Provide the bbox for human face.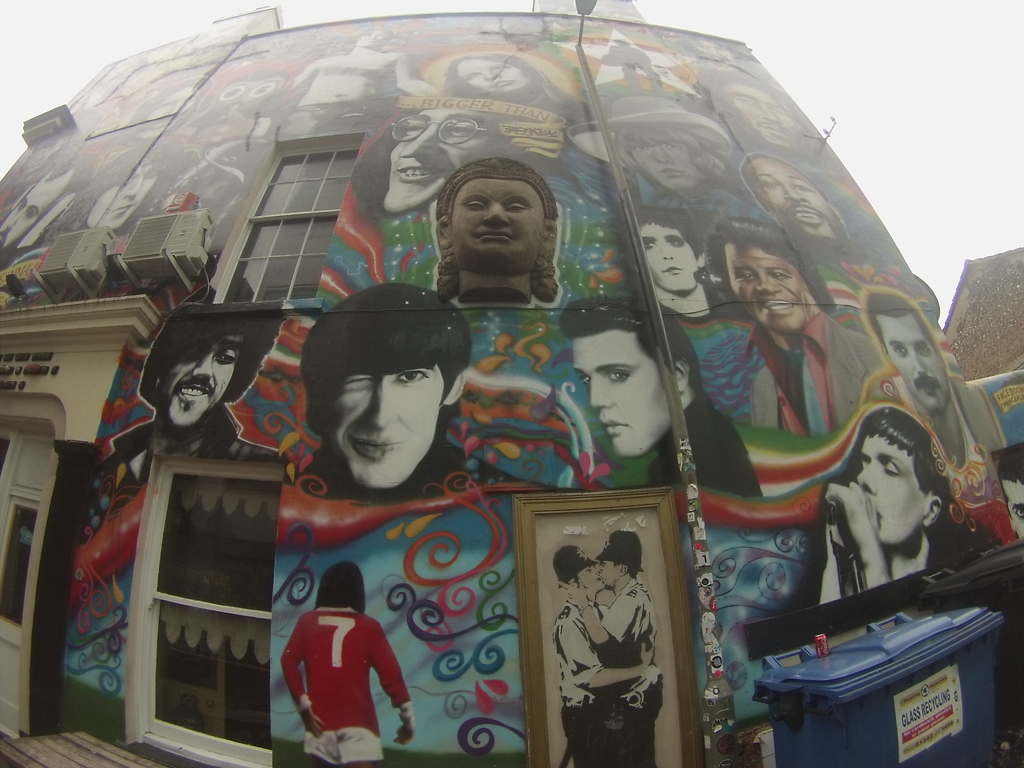
l=447, t=56, r=533, b=95.
